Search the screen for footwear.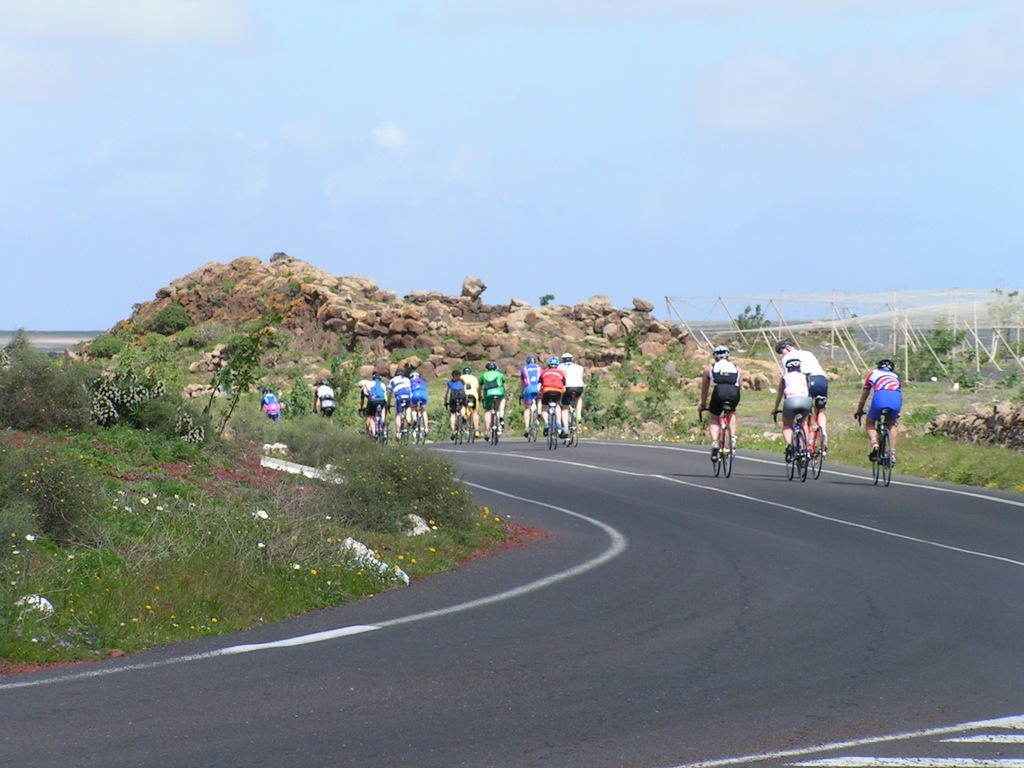
Found at region(493, 423, 504, 435).
